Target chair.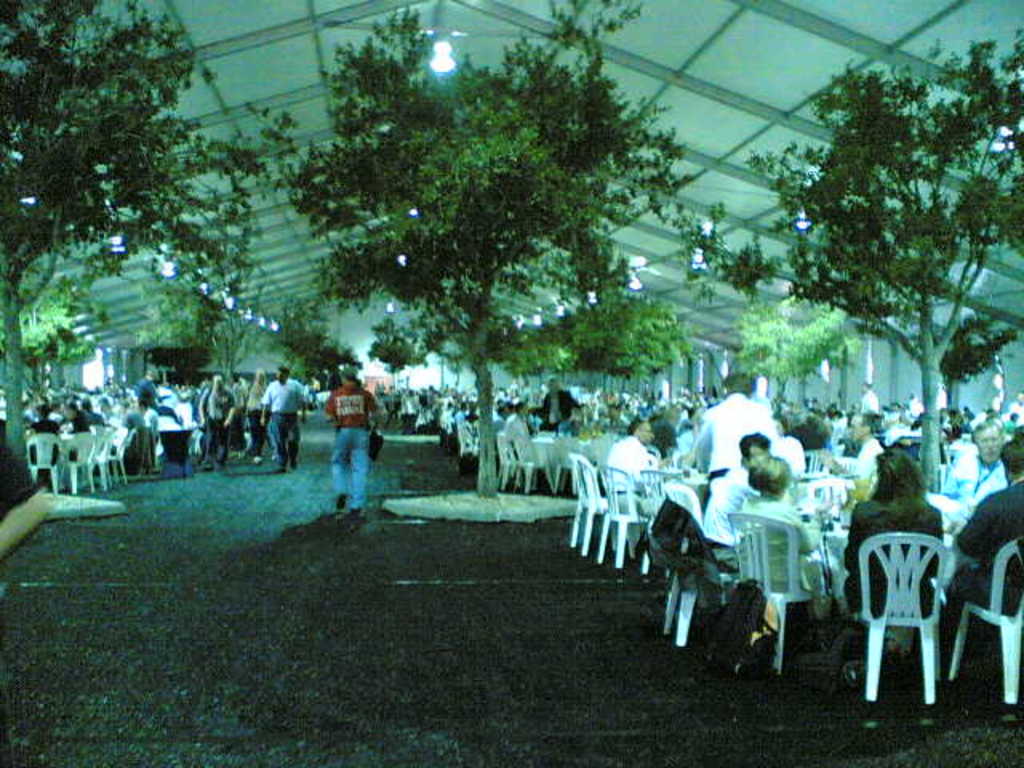
Target region: 941/446/970/483.
